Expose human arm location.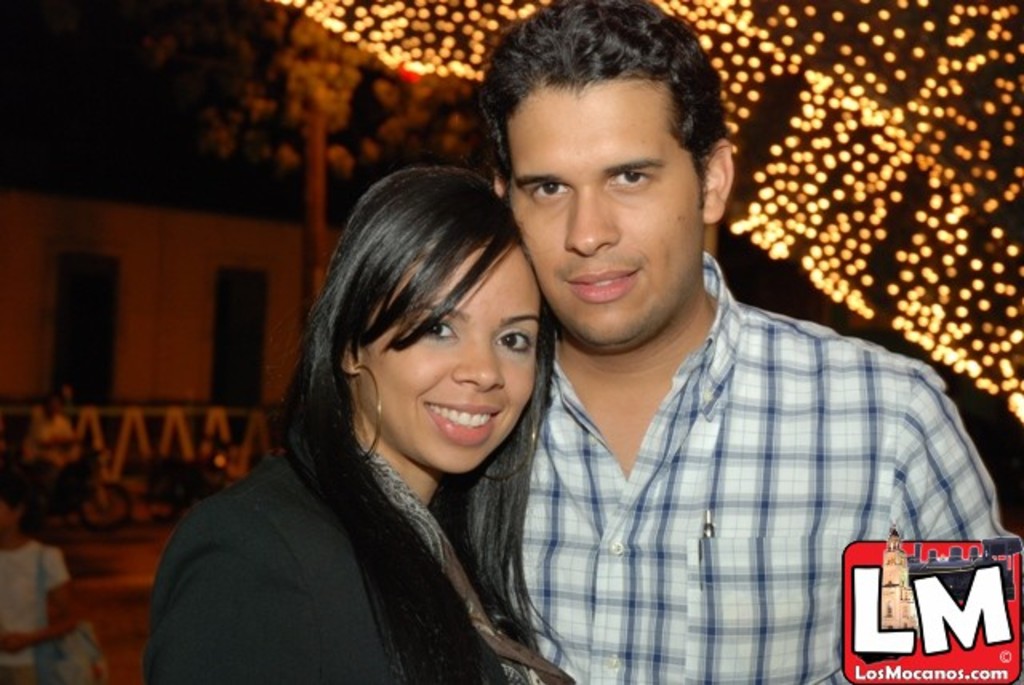
Exposed at Rect(898, 365, 1021, 538).
